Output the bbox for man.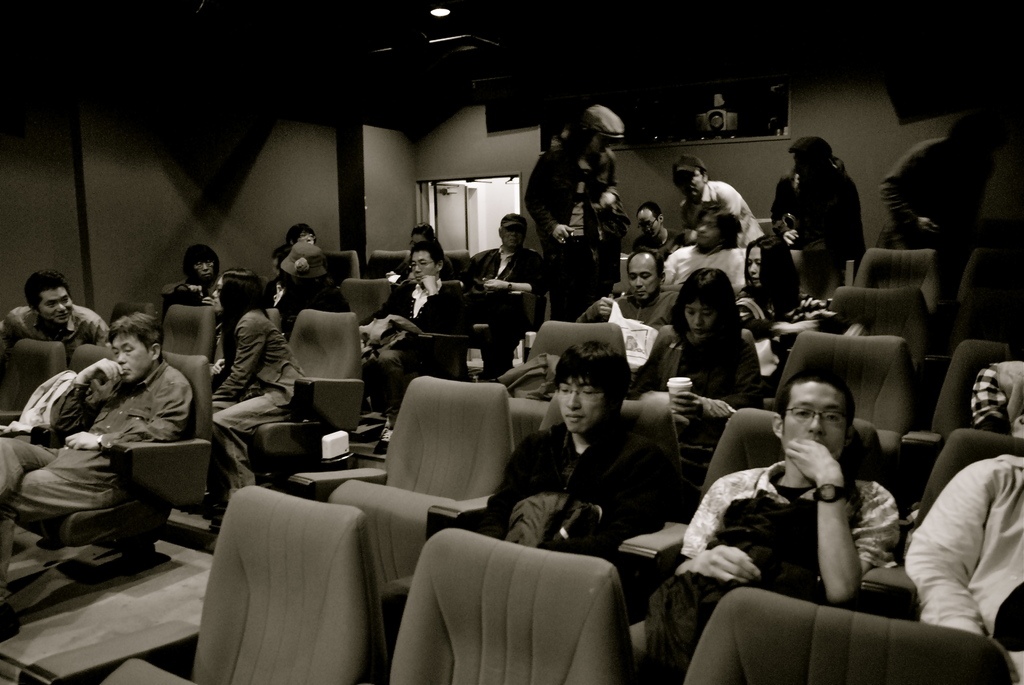
<region>292, 218, 314, 246</region>.
